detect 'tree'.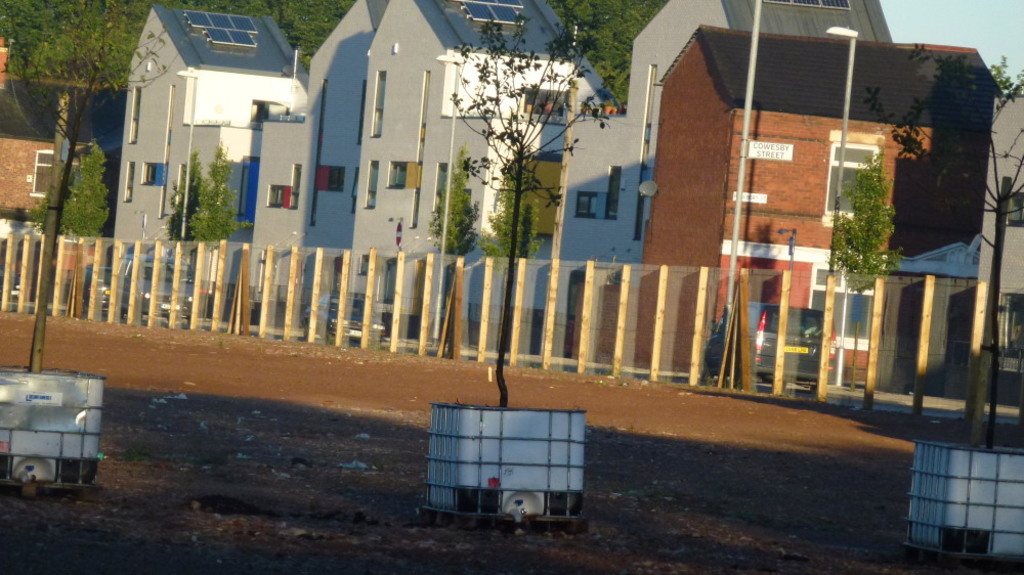
Detected at select_region(860, 40, 1023, 446).
